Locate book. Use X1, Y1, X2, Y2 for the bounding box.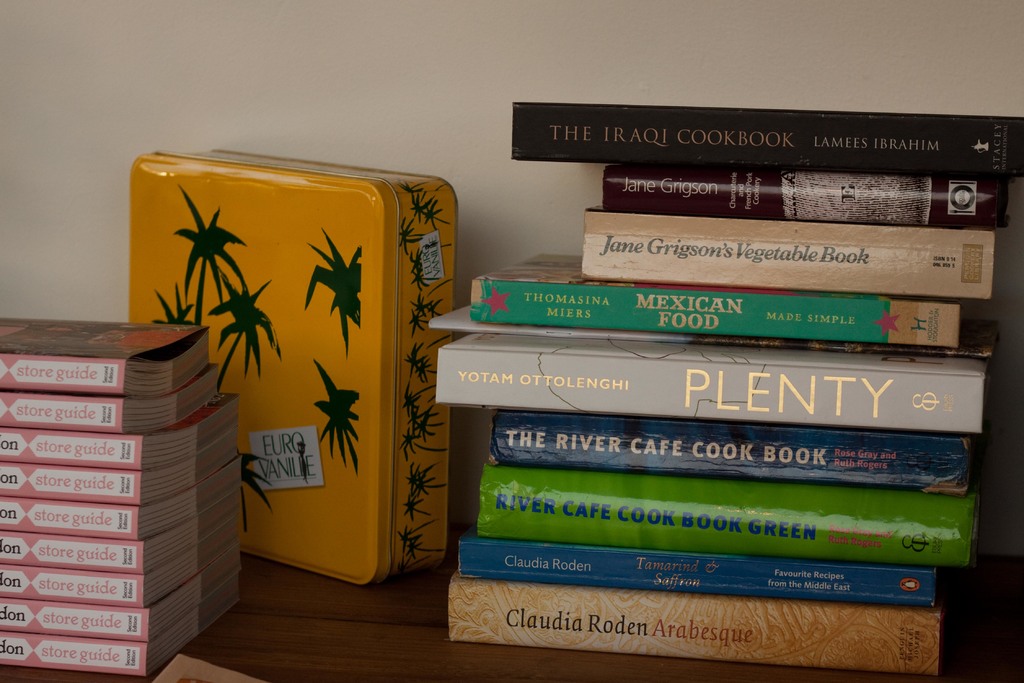
475, 458, 985, 567.
